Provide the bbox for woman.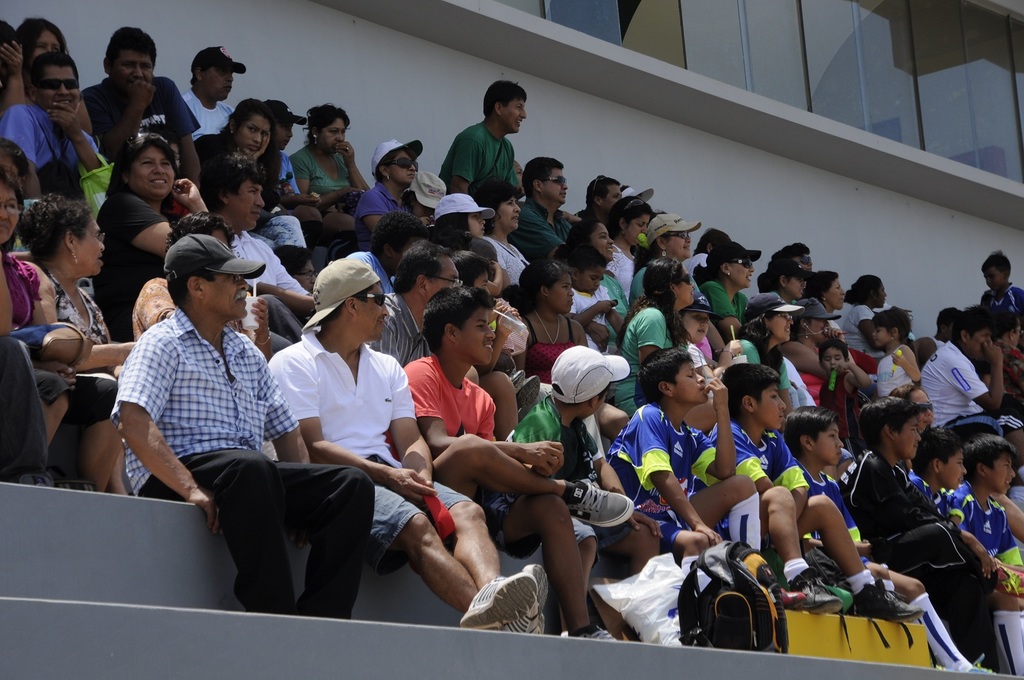
box=[634, 213, 702, 296].
